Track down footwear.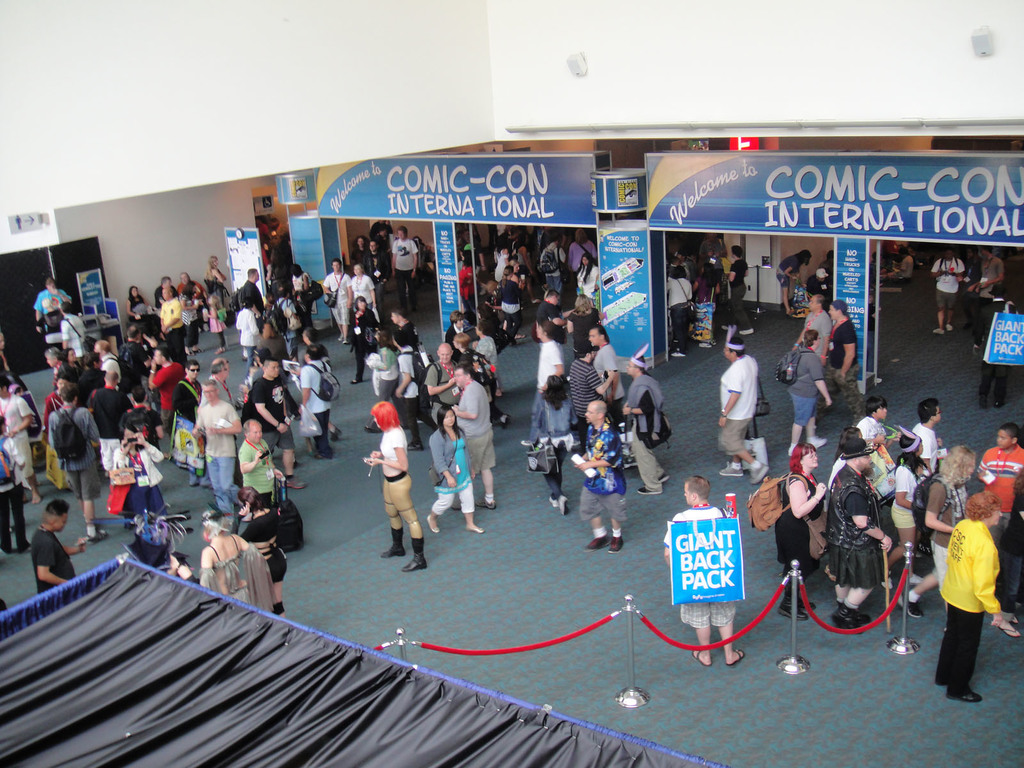
Tracked to [x1=241, y1=349, x2=255, y2=360].
